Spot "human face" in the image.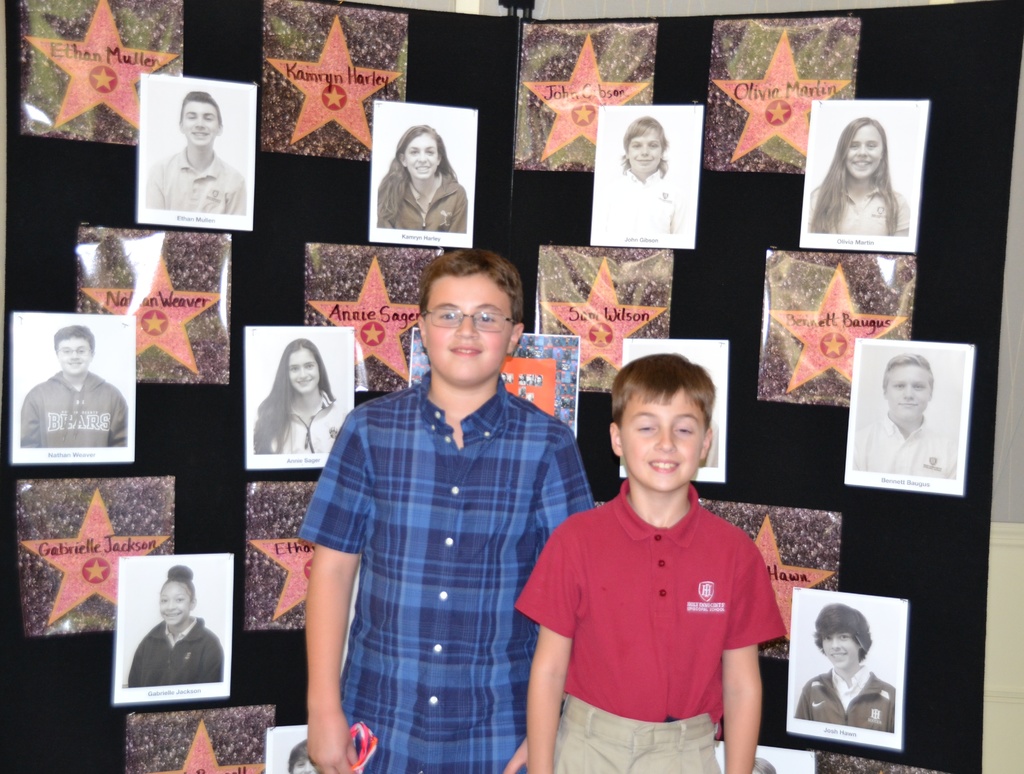
"human face" found at Rect(181, 102, 221, 146).
